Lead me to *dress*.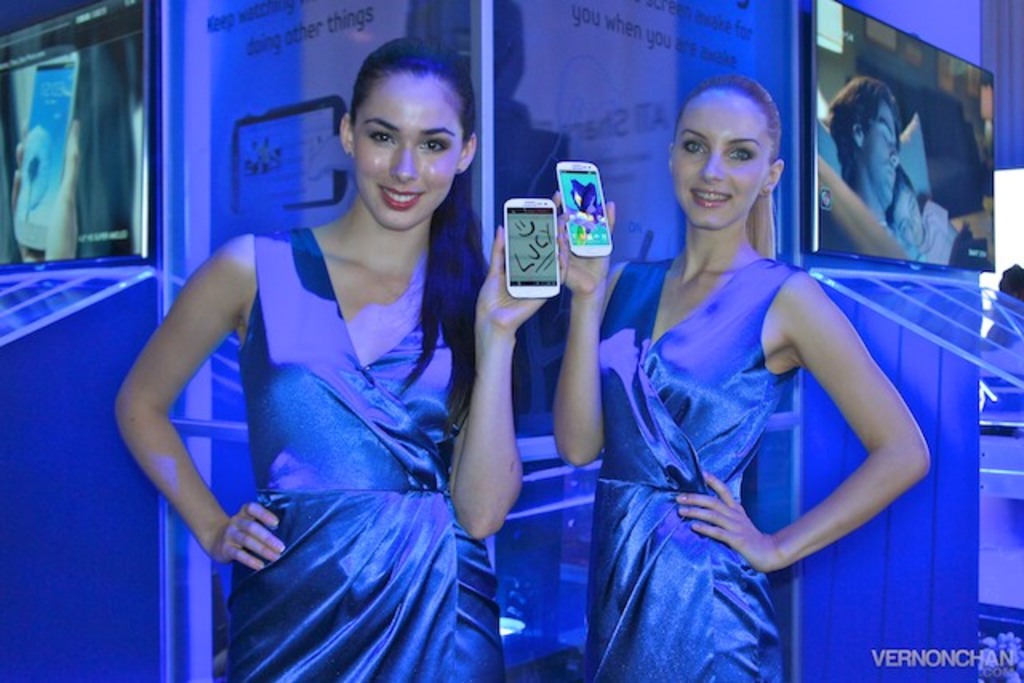
Lead to pyautogui.locateOnScreen(579, 254, 805, 681).
